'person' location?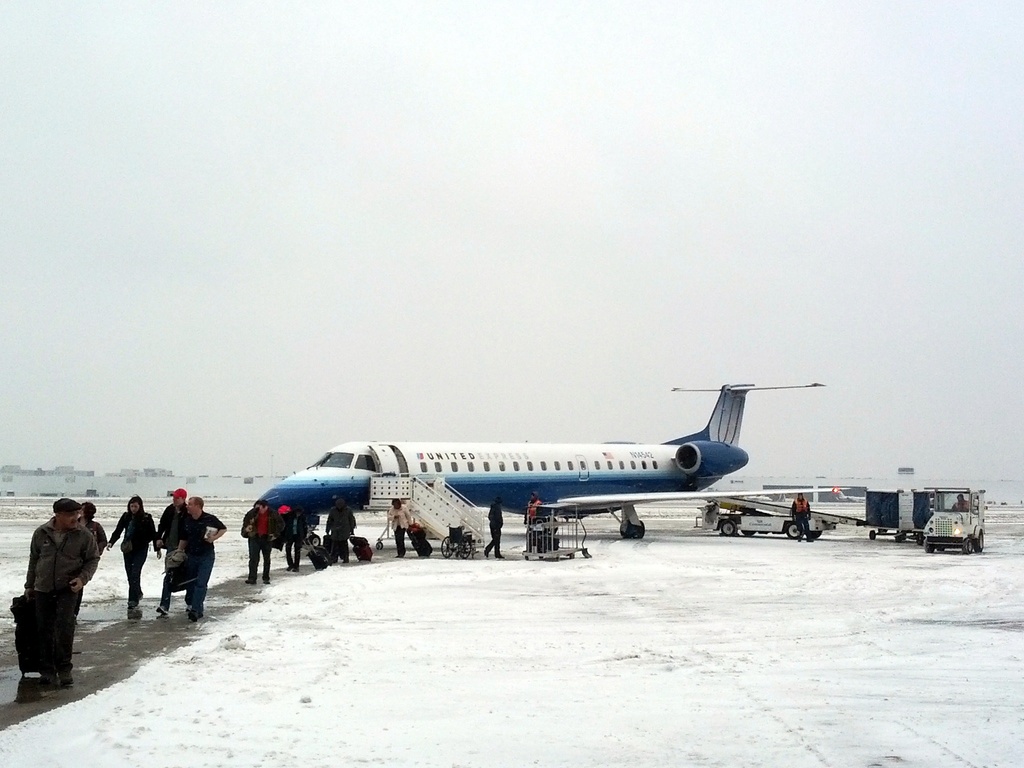
<bbox>241, 503, 281, 586</bbox>
